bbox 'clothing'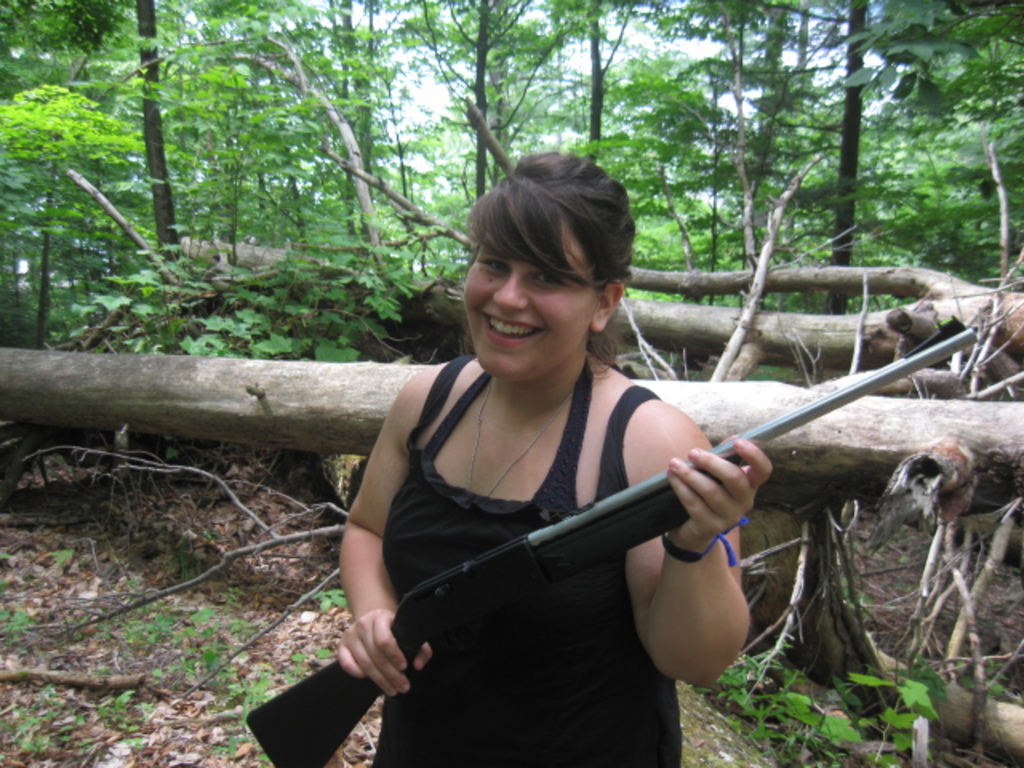
l=378, t=328, r=771, b=717
